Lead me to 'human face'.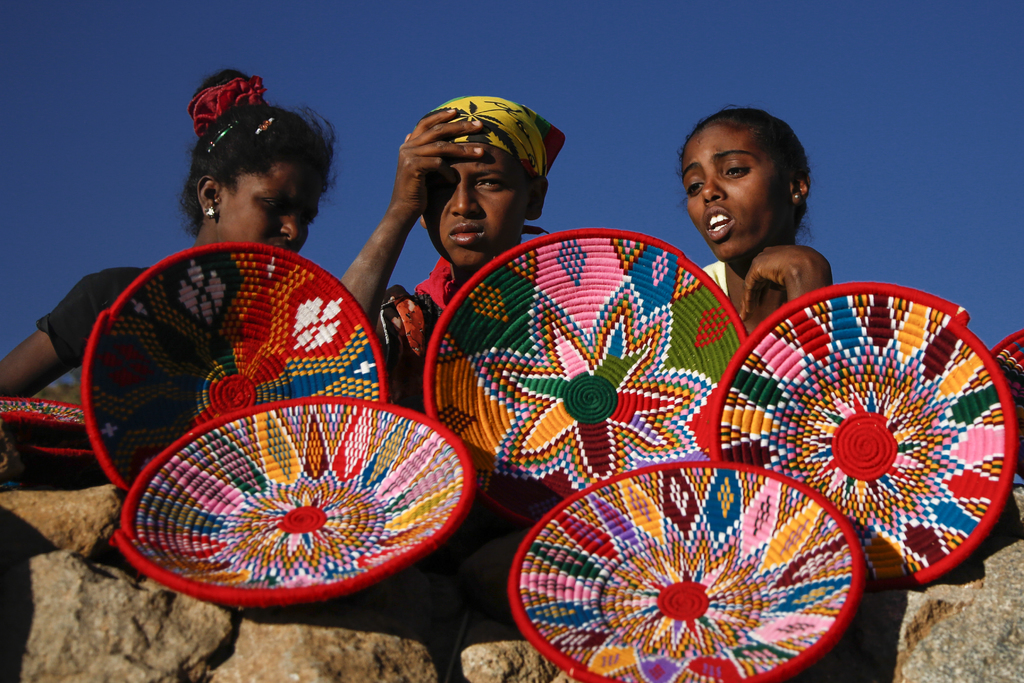
Lead to left=425, top=147, right=525, bottom=268.
